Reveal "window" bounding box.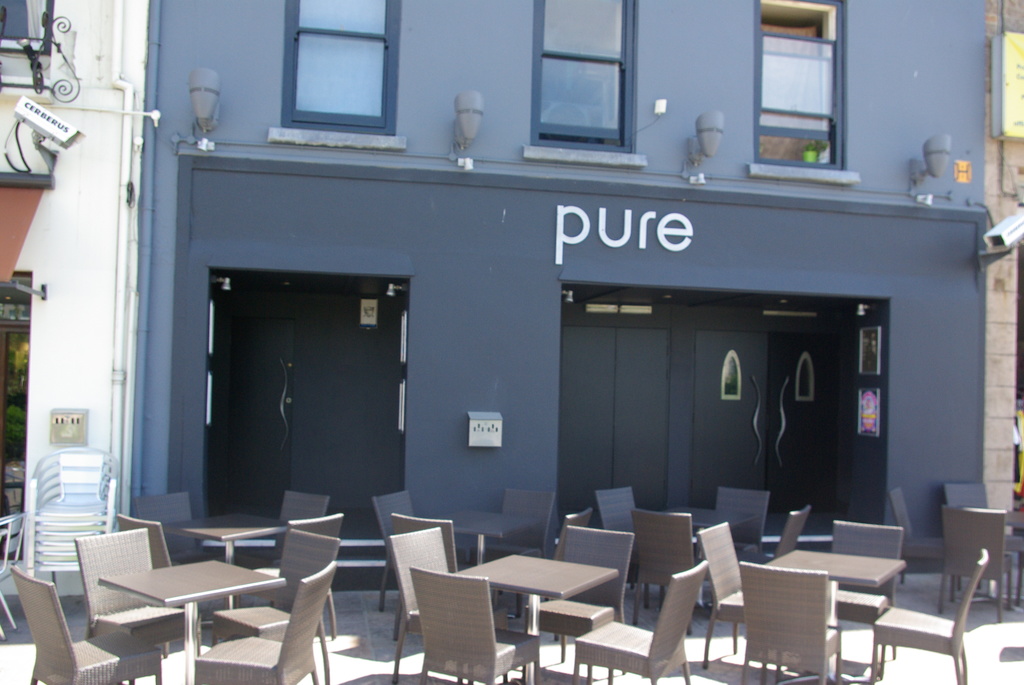
Revealed: bbox=(0, 0, 59, 86).
